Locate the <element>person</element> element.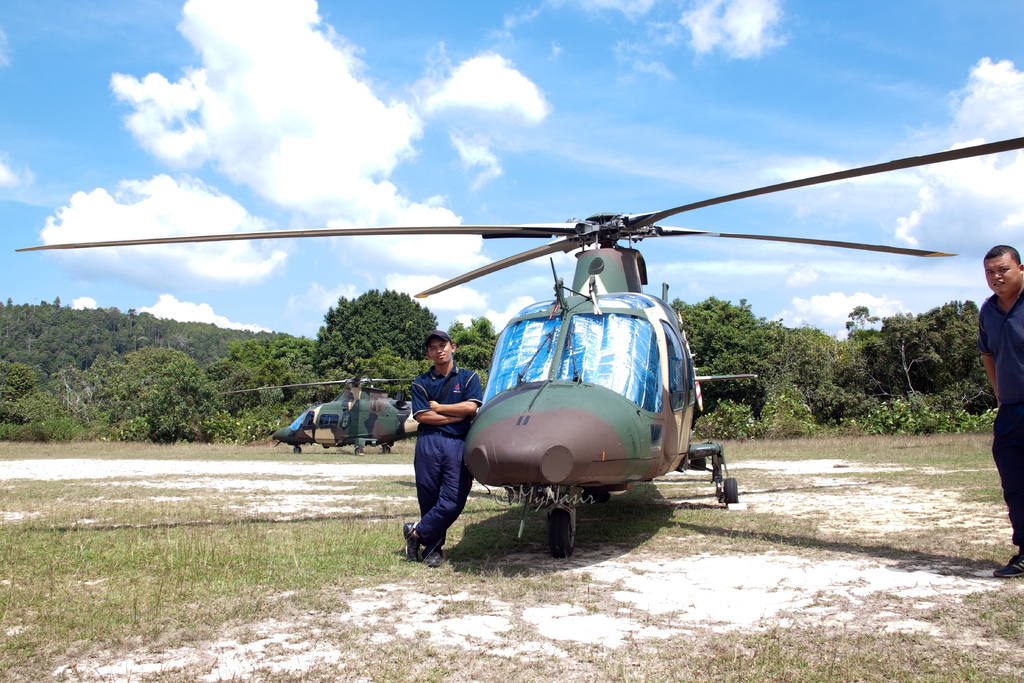
Element bbox: (408,314,480,583).
